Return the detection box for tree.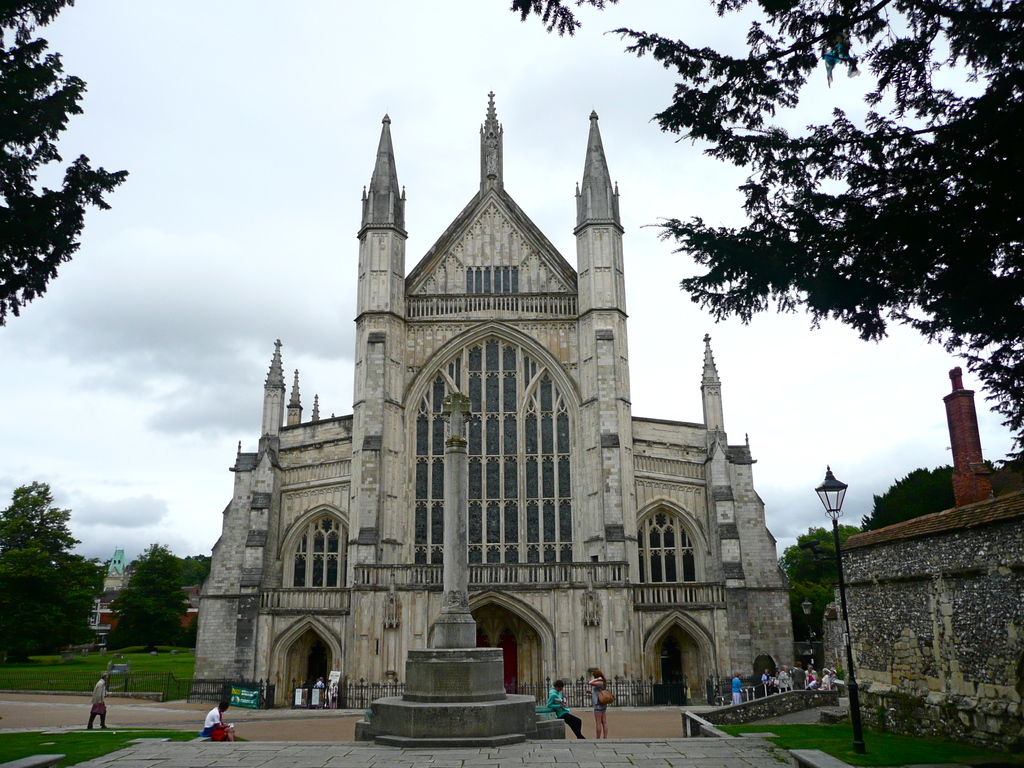
0:478:99:664.
